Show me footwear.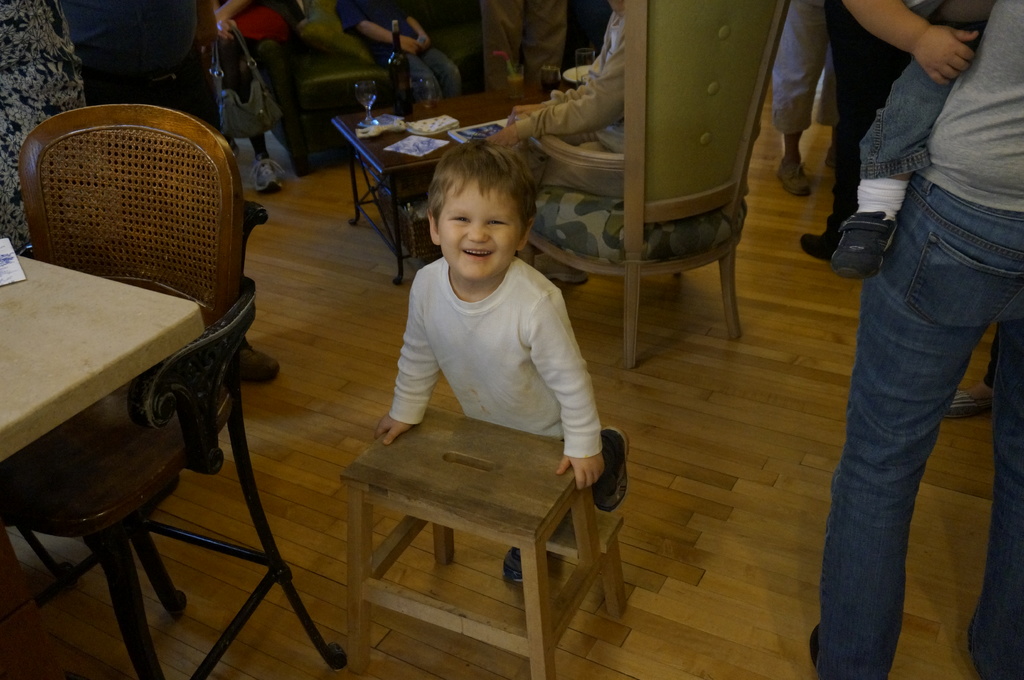
footwear is here: select_region(806, 619, 819, 662).
